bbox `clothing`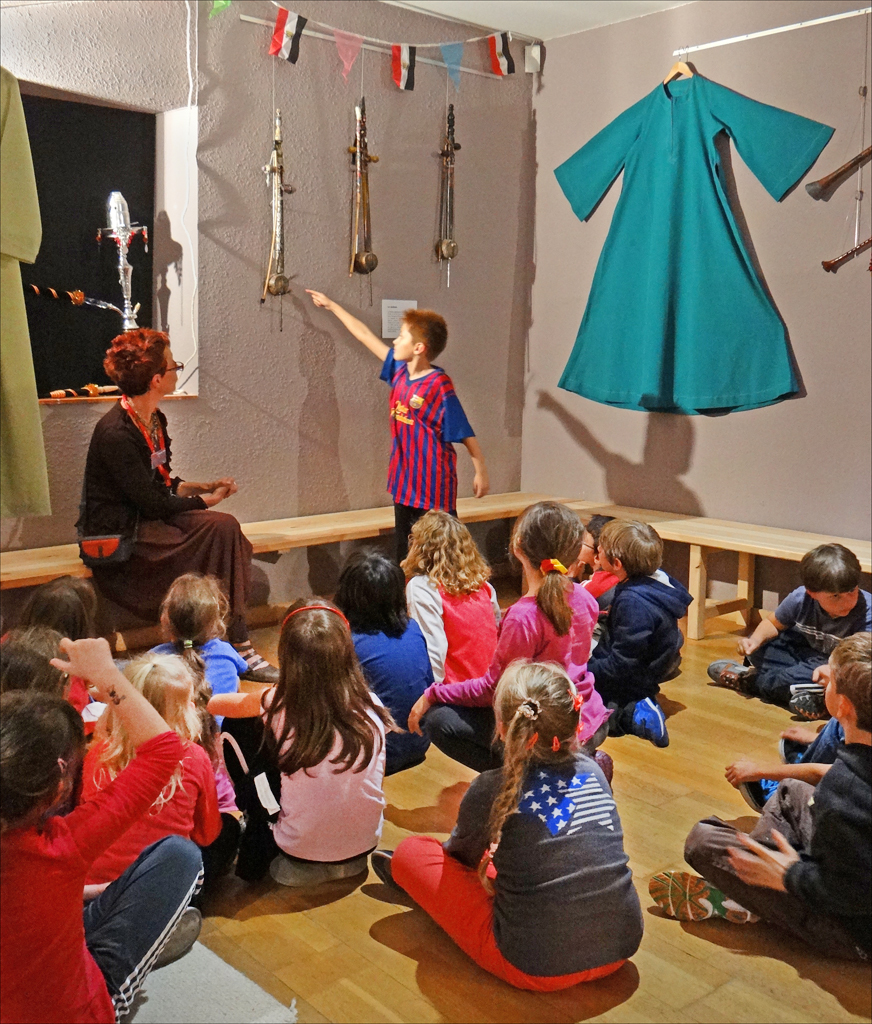
339 595 433 730
